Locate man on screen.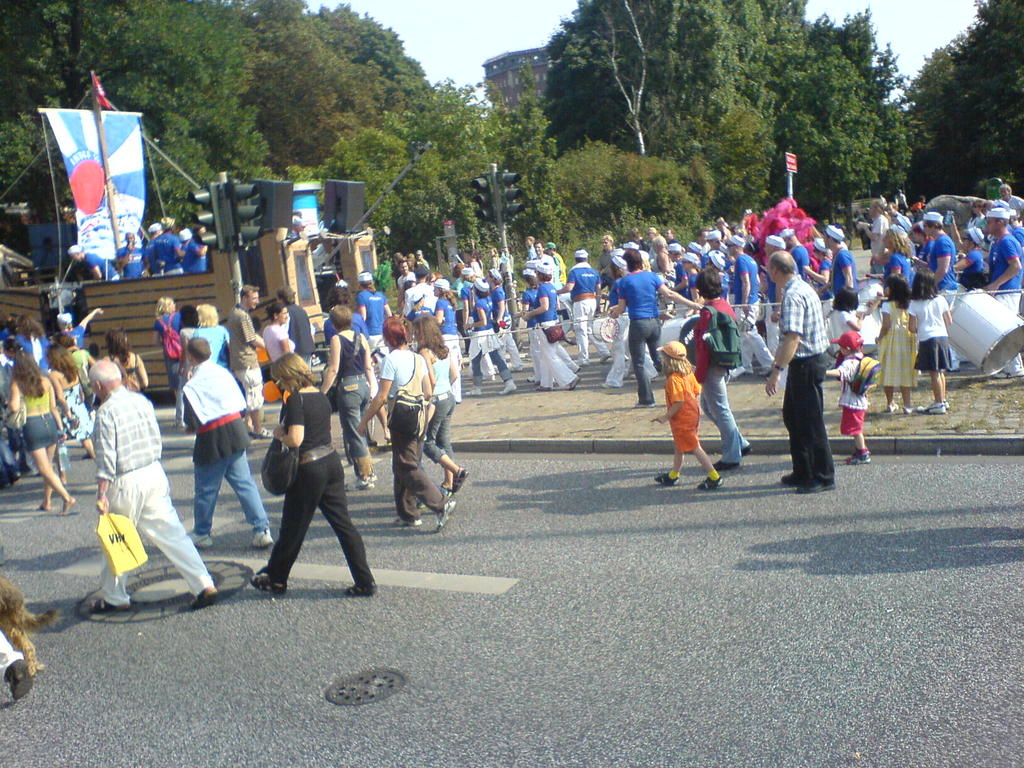
On screen at 893 188 908 212.
